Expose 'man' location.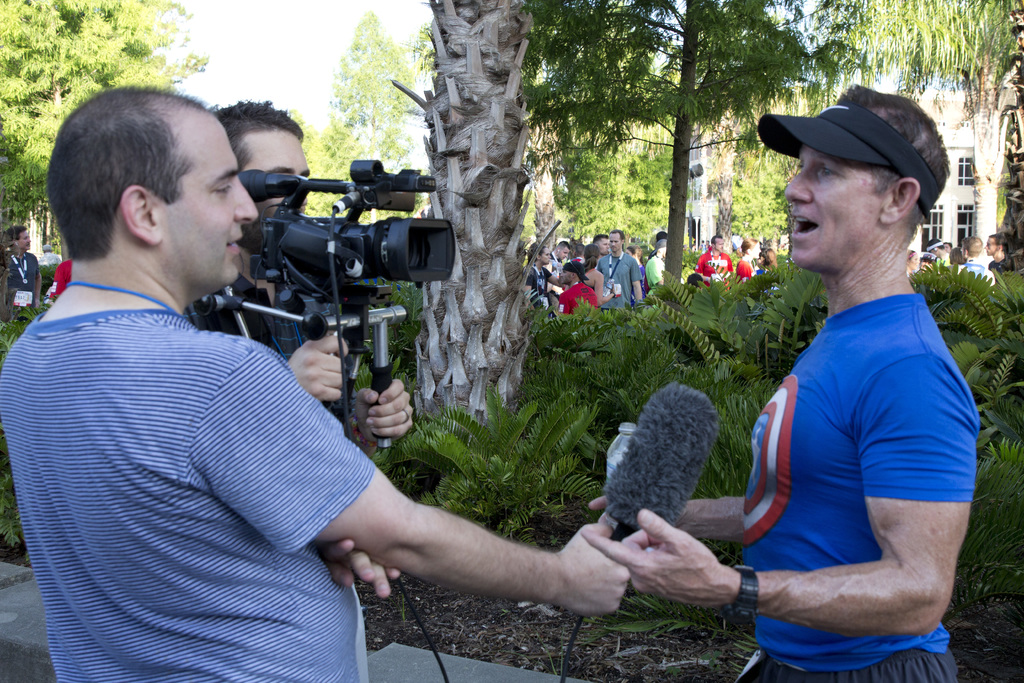
Exposed at select_region(642, 239, 664, 295).
